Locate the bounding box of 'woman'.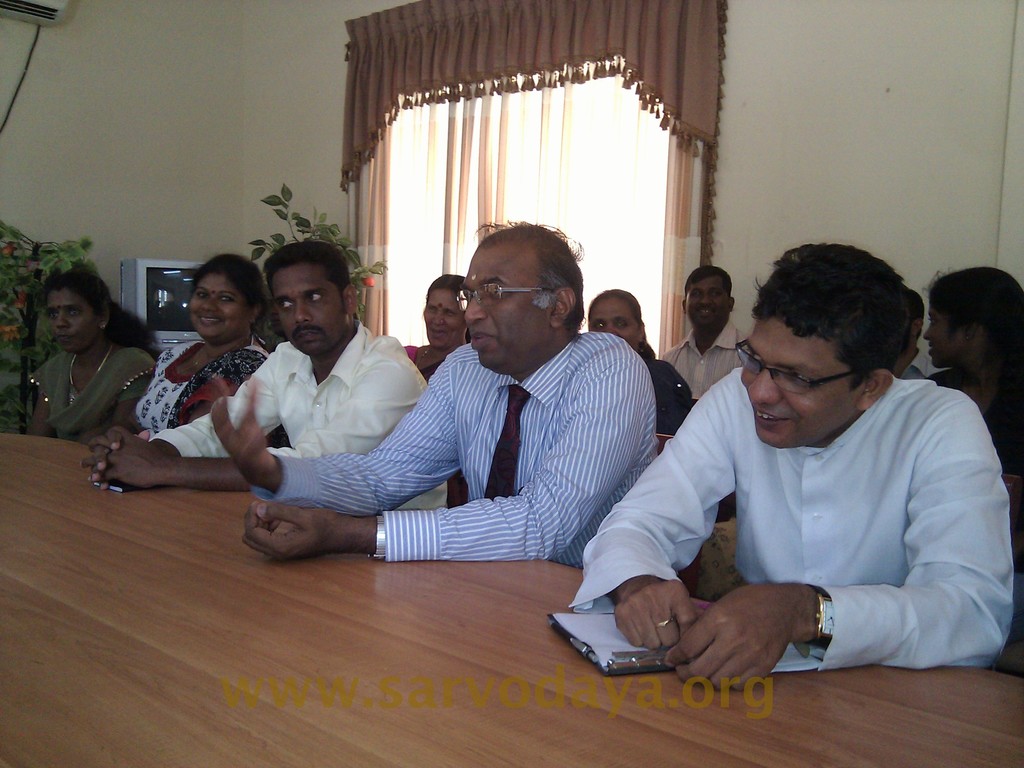
Bounding box: box=[14, 243, 146, 453].
